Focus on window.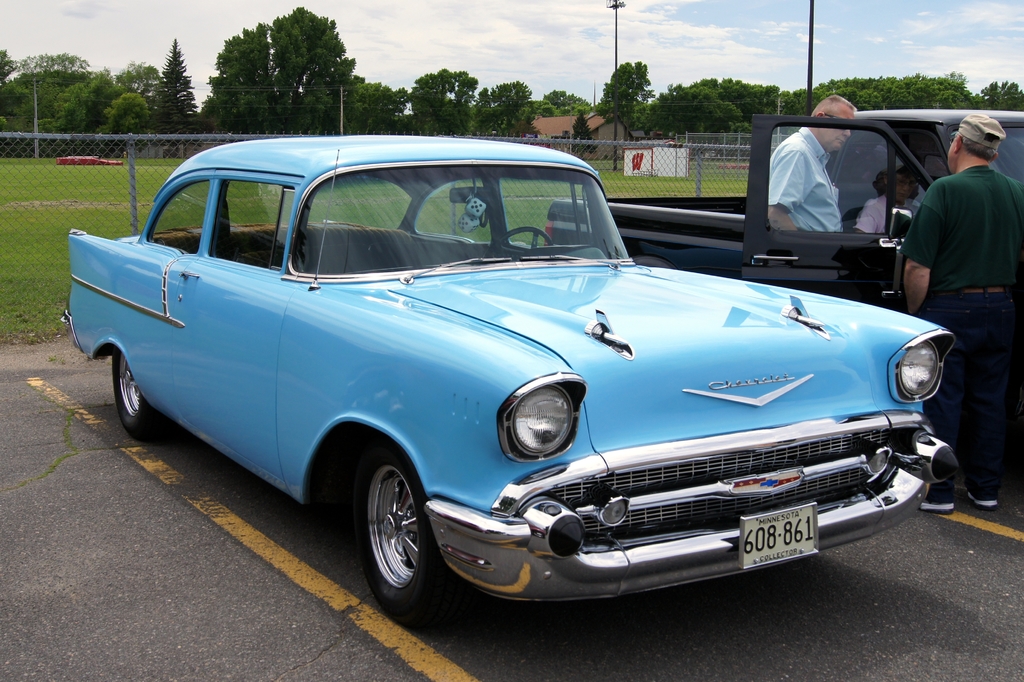
Focused at pyautogui.locateOnScreen(767, 127, 929, 241).
